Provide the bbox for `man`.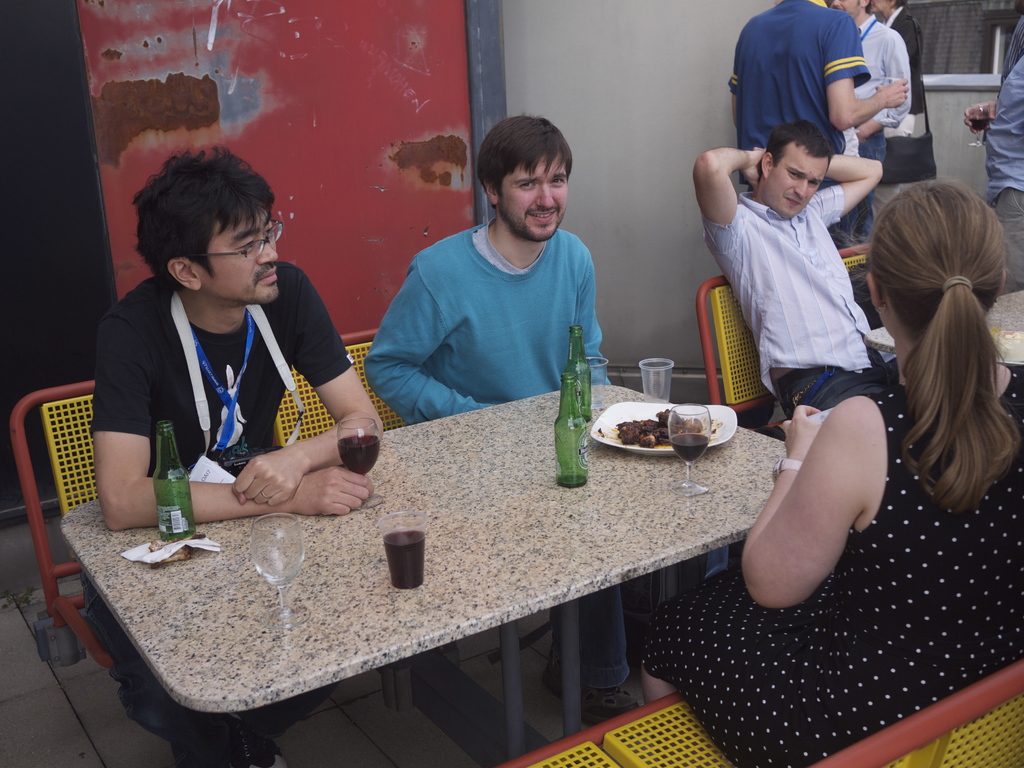
crop(728, 0, 909, 259).
